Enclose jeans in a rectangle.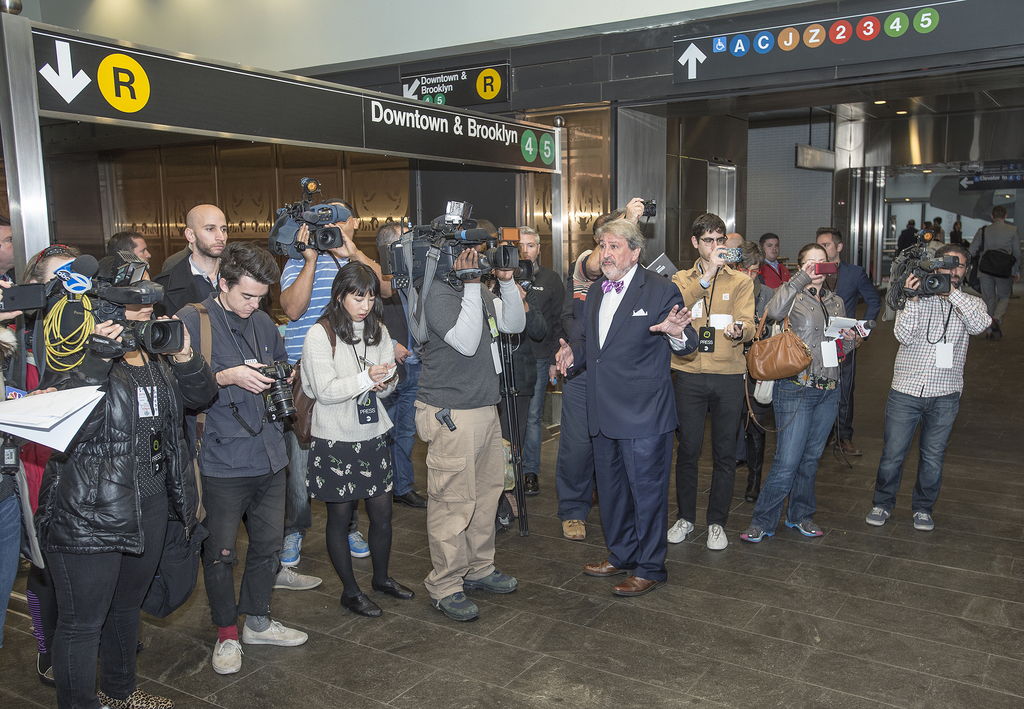
[left=883, top=373, right=972, bottom=537].
